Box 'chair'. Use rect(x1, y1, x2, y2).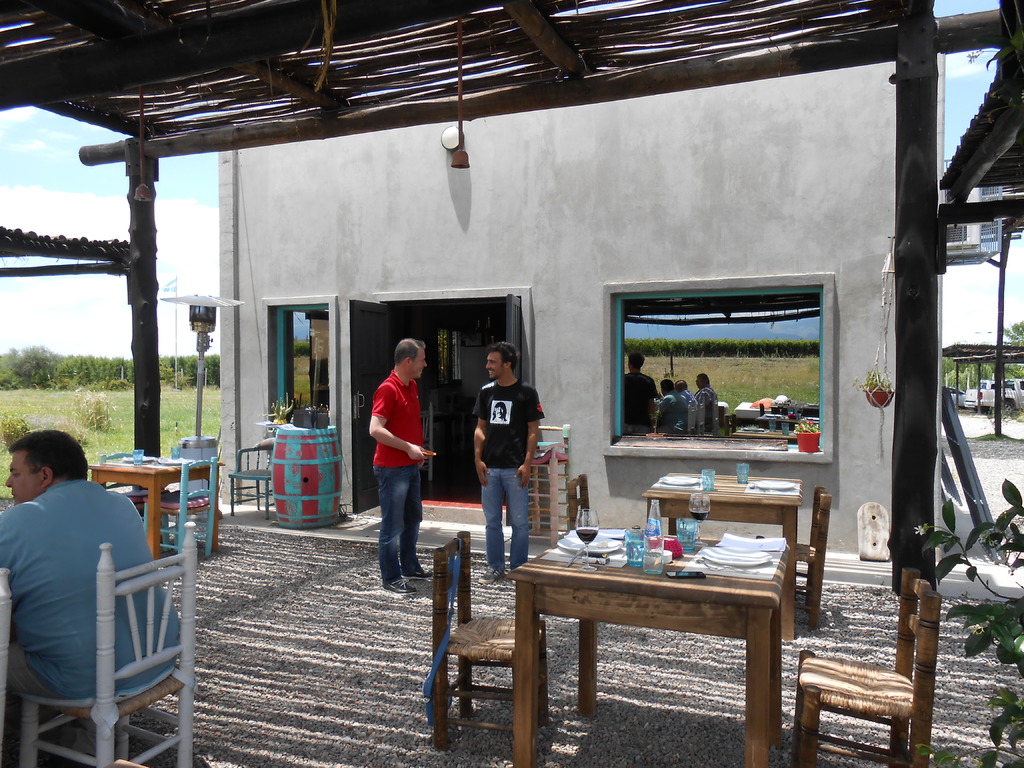
rect(428, 530, 547, 752).
